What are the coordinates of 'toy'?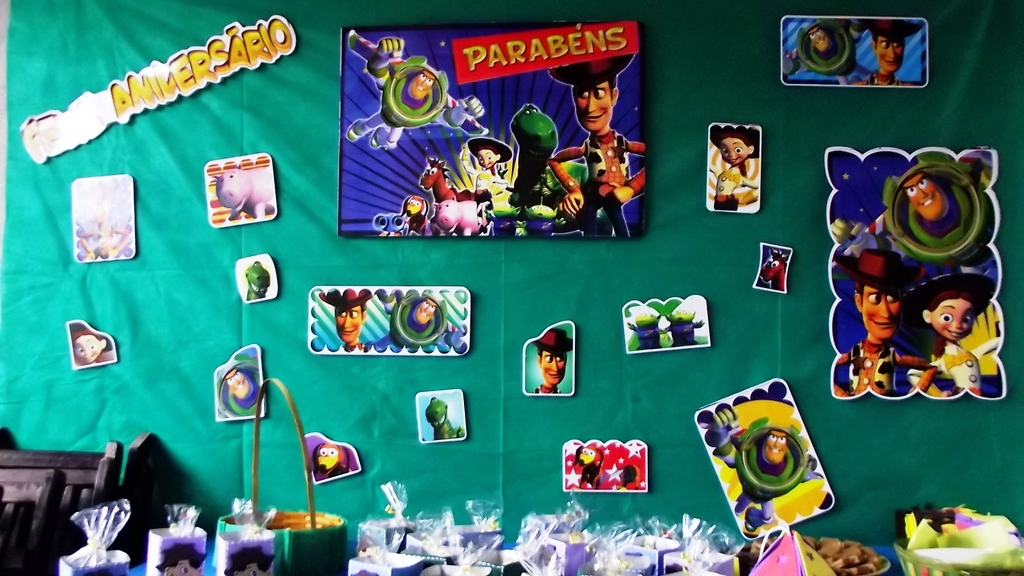
400,195,431,239.
